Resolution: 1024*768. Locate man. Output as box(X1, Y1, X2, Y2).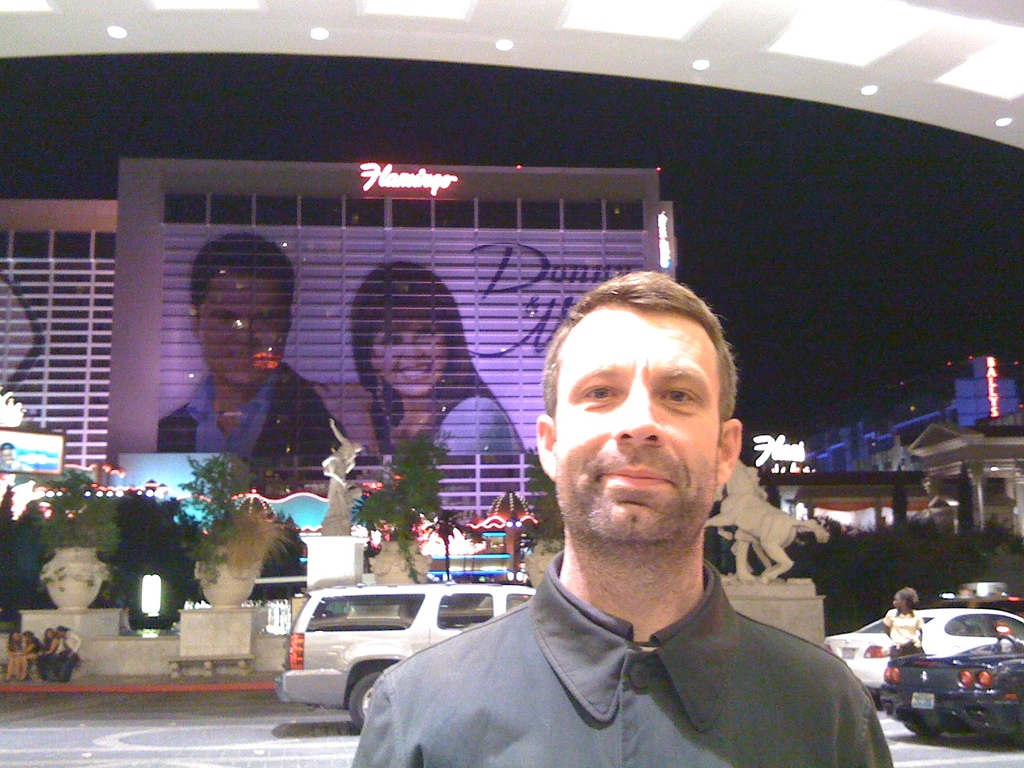
box(154, 235, 344, 488).
